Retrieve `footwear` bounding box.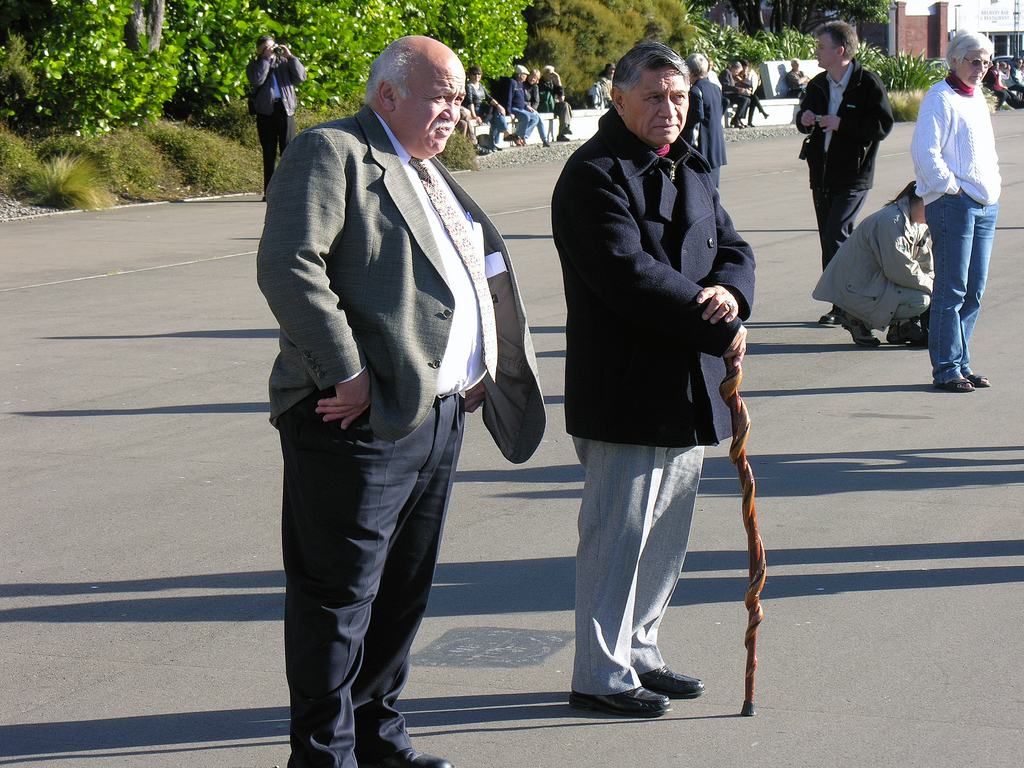
Bounding box: l=885, t=319, r=929, b=343.
